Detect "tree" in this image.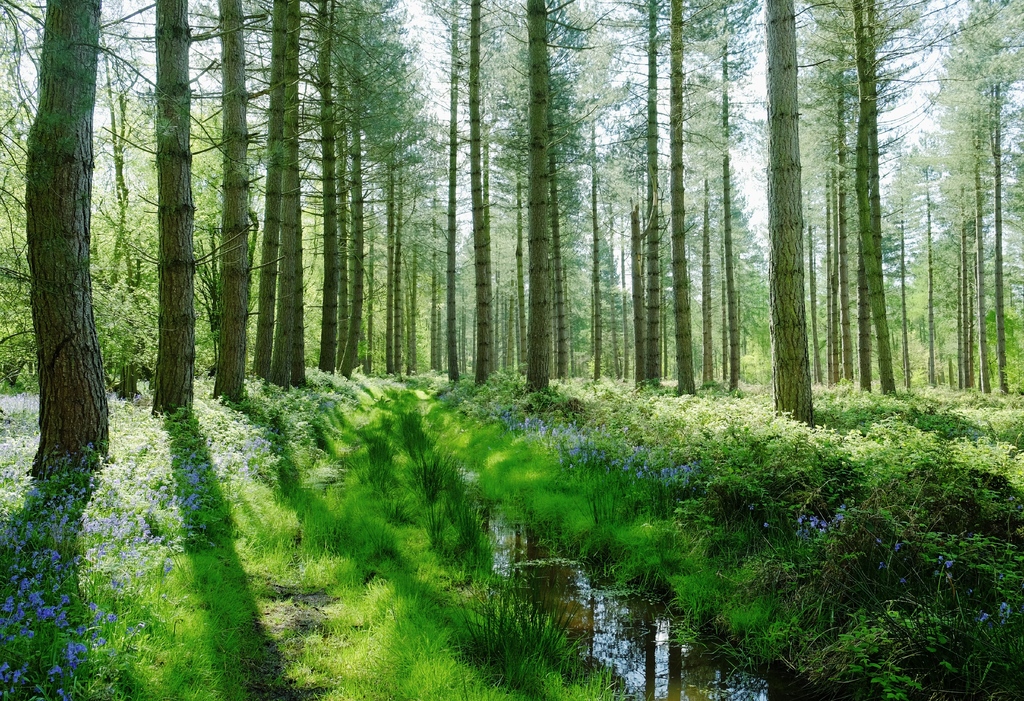
Detection: 21/0/102/481.
